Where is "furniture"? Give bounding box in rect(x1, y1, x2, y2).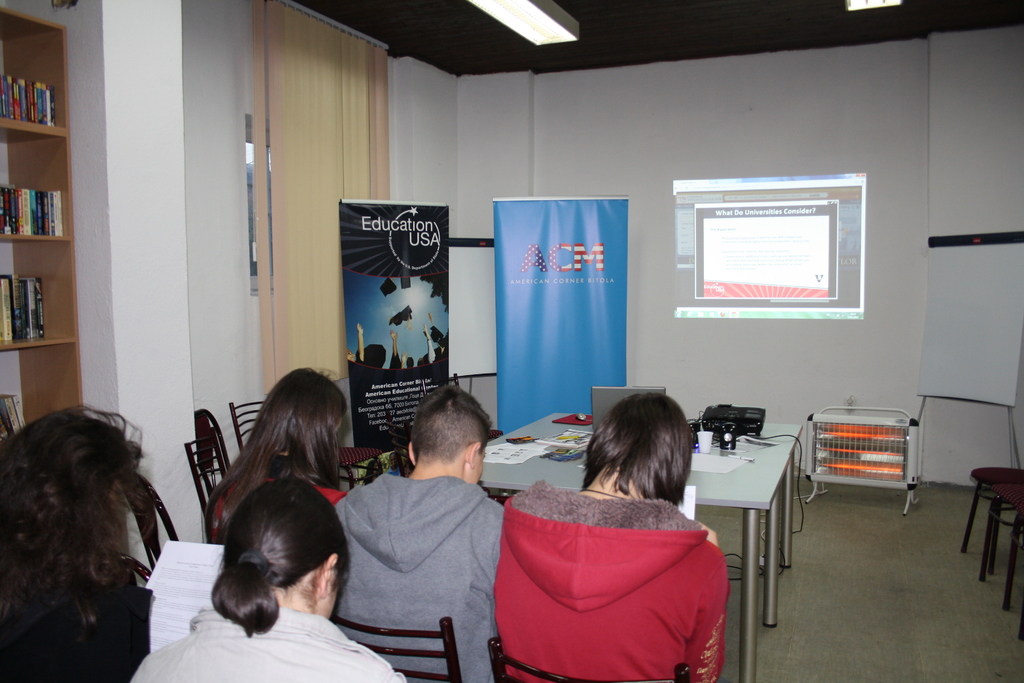
rect(959, 464, 1023, 552).
